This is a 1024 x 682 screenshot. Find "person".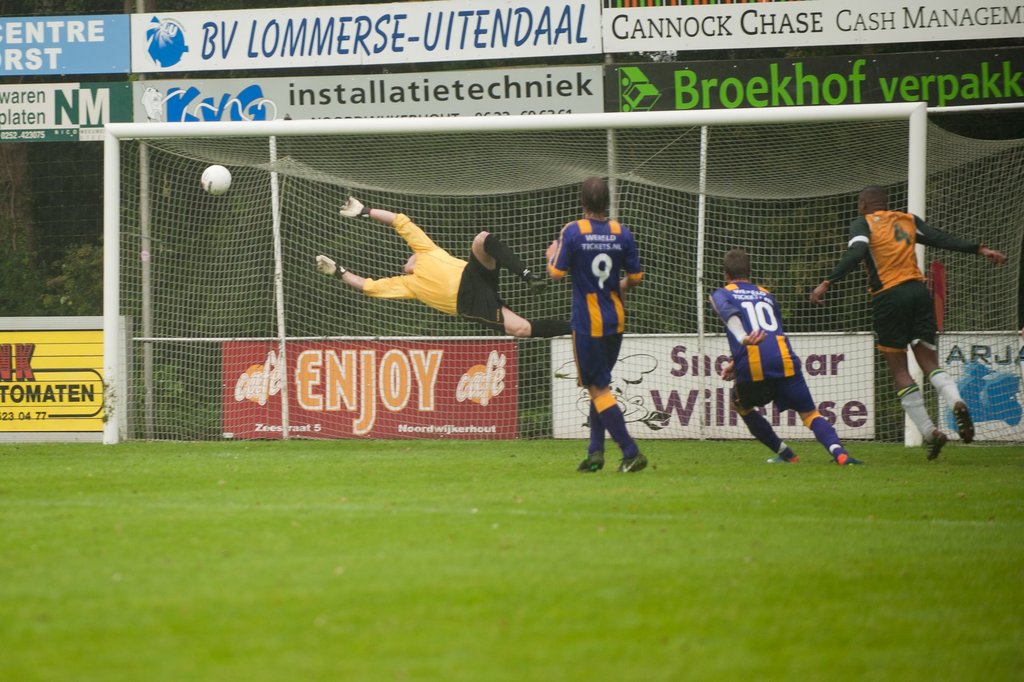
Bounding box: <box>547,202,644,480</box>.
